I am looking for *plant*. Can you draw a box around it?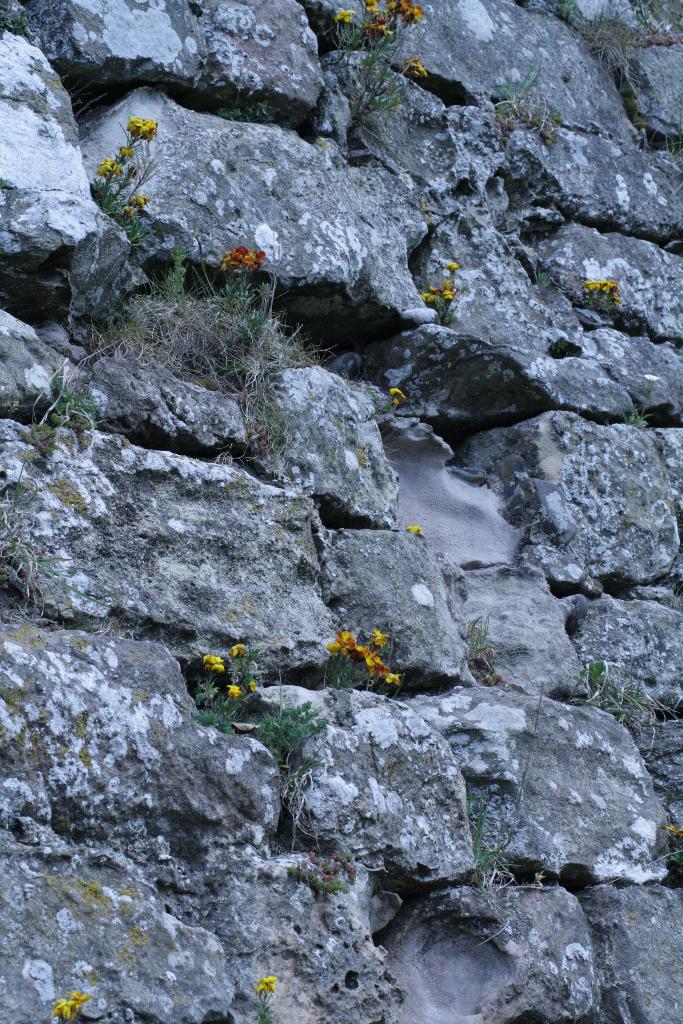
Sure, the bounding box is [left=297, top=847, right=393, bottom=903].
